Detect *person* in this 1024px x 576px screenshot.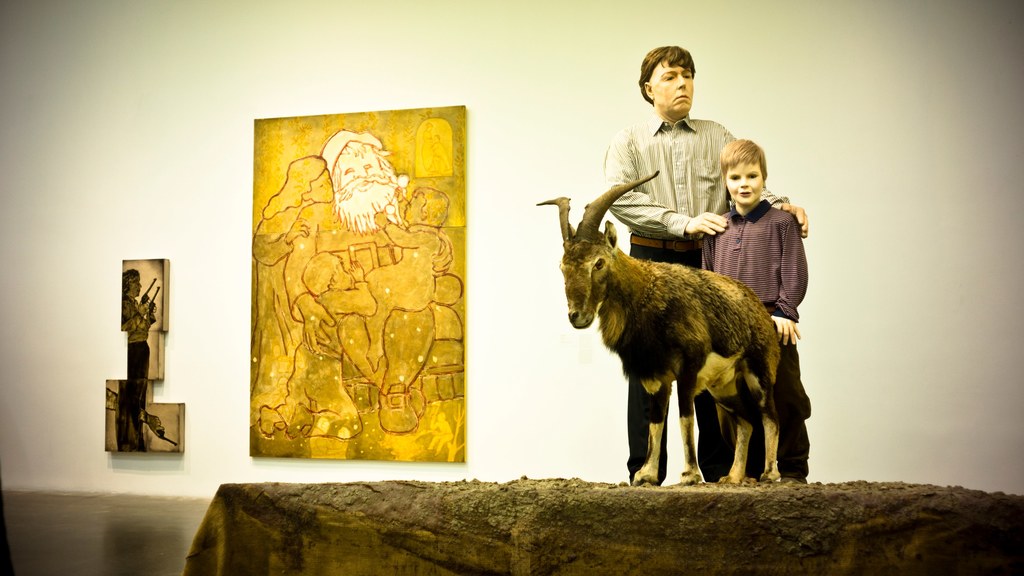
Detection: x1=699 y1=131 x2=809 y2=473.
